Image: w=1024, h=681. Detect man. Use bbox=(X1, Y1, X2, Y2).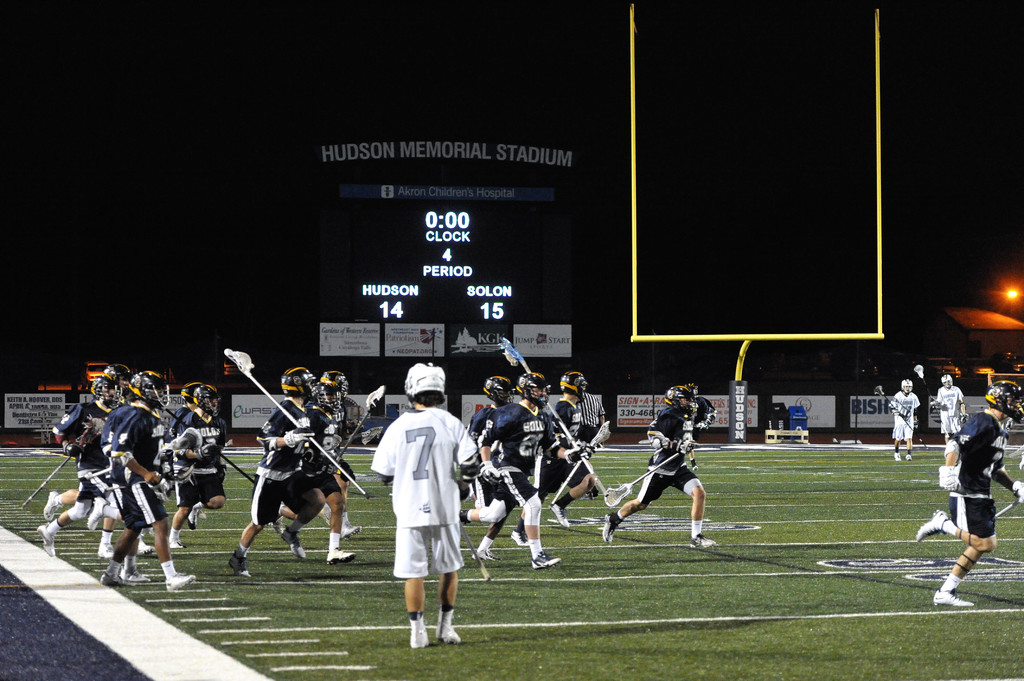
bbox=(890, 380, 921, 465).
